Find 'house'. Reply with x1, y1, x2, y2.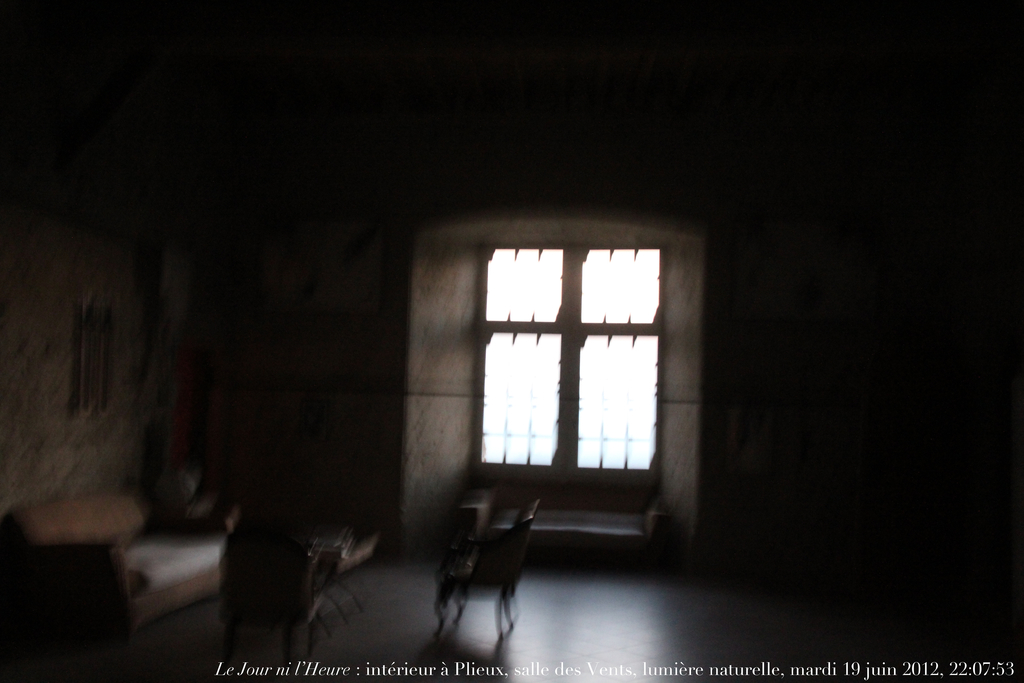
0, 0, 1023, 682.
